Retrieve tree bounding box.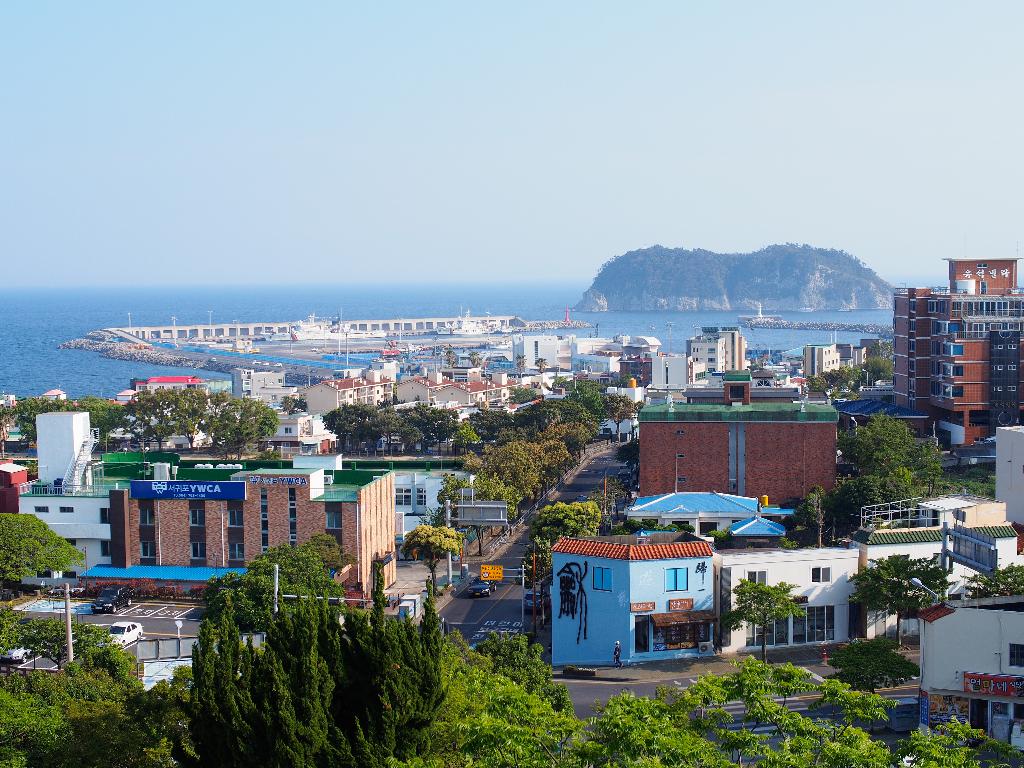
Bounding box: (465, 352, 476, 365).
